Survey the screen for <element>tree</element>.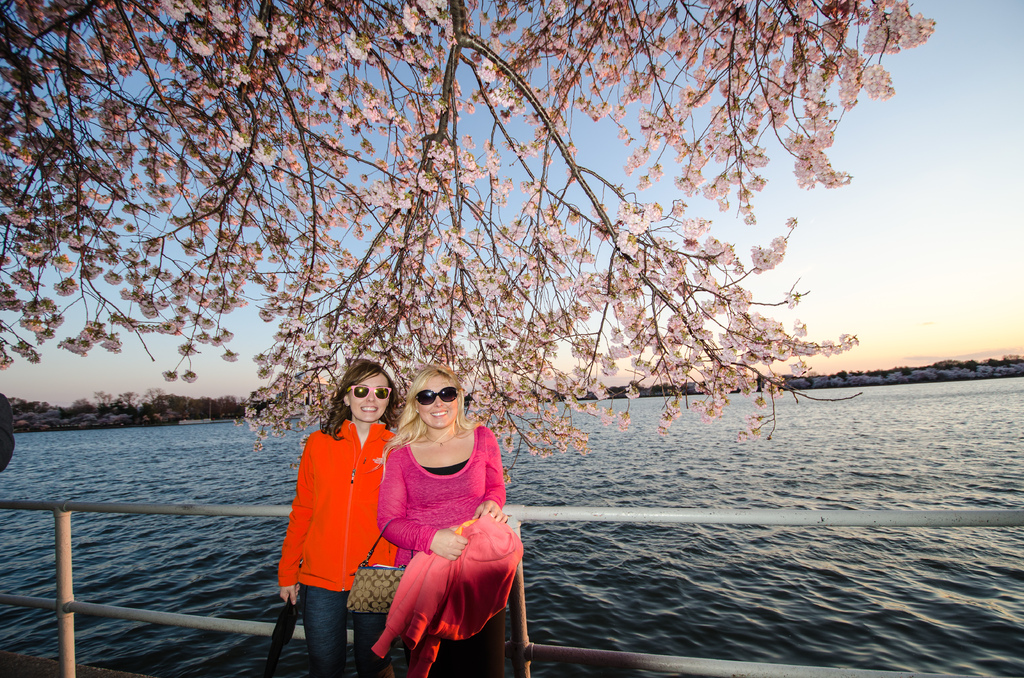
Survey found: [x1=15, y1=4, x2=974, y2=503].
